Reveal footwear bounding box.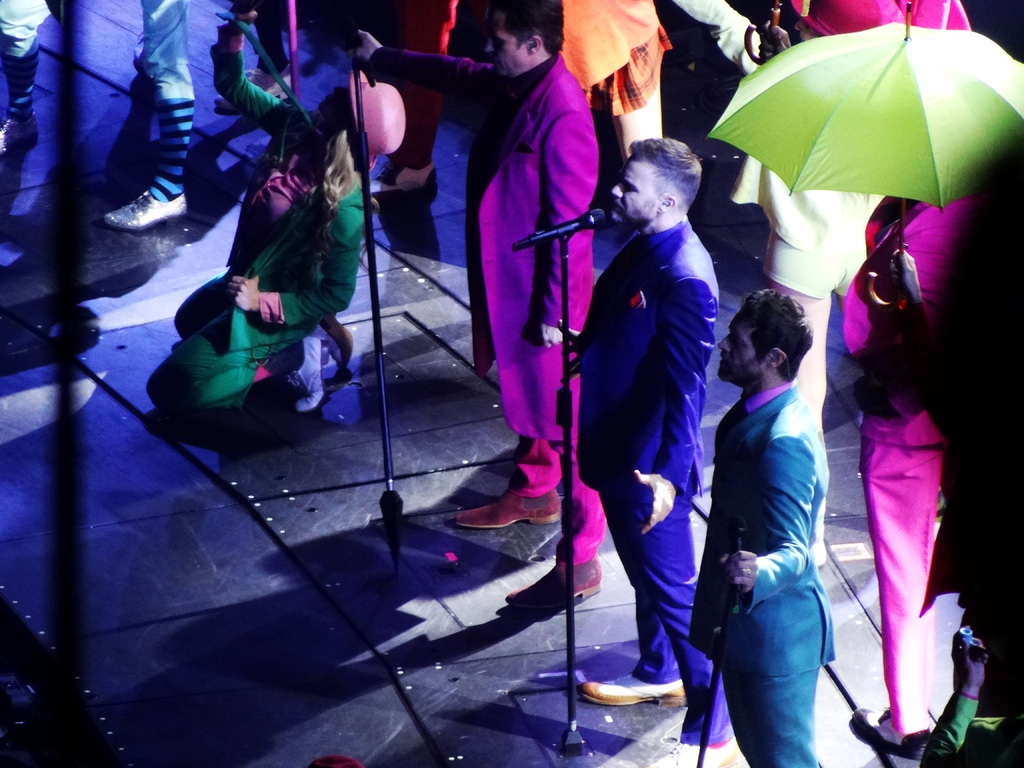
Revealed: {"left": 454, "top": 488, "right": 563, "bottom": 524}.
